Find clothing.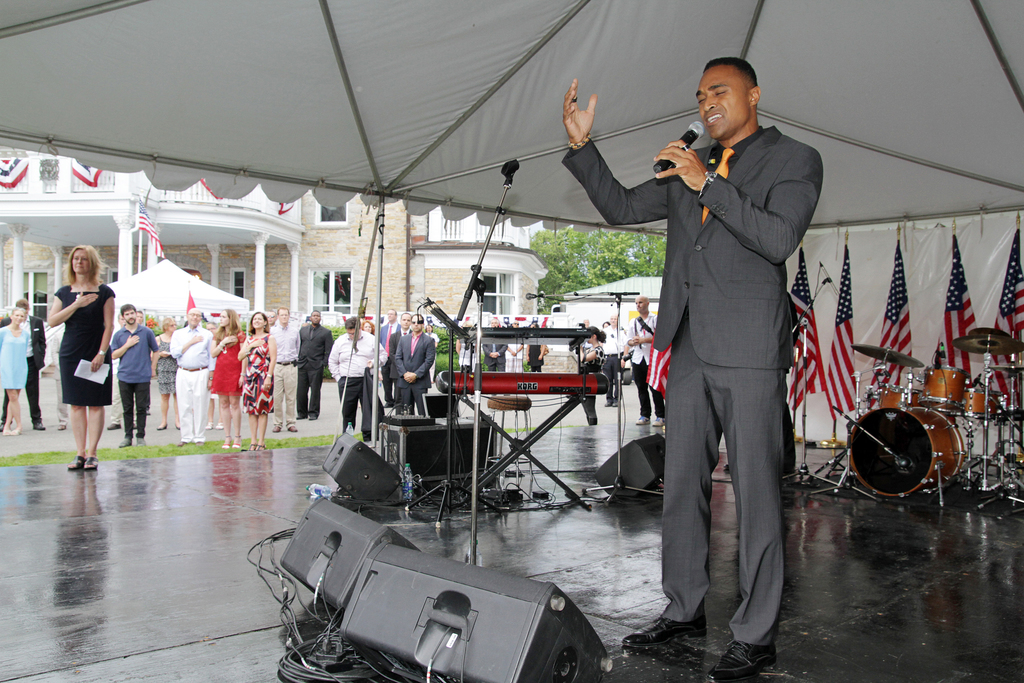
387/325/433/413.
